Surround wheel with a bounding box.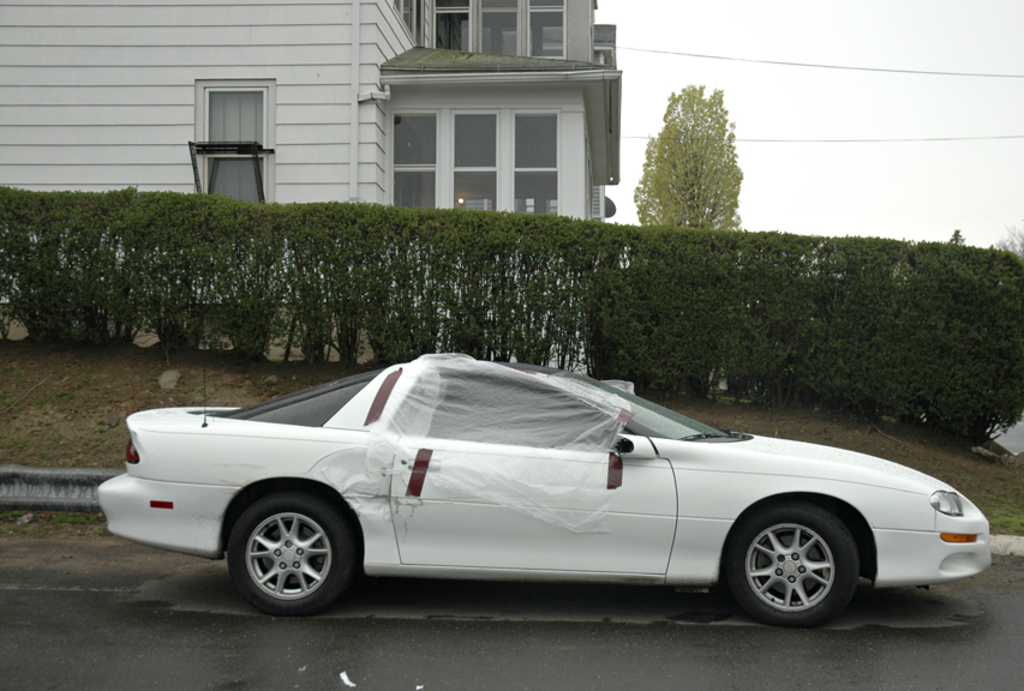
(222, 489, 354, 619).
